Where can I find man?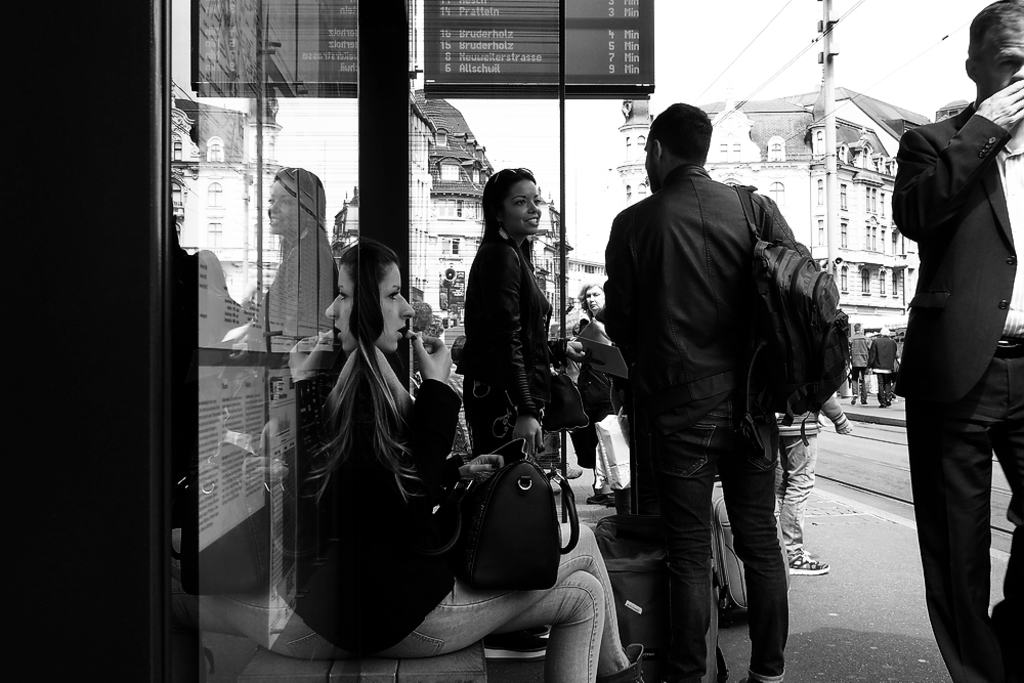
You can find it at bbox(602, 90, 849, 670).
